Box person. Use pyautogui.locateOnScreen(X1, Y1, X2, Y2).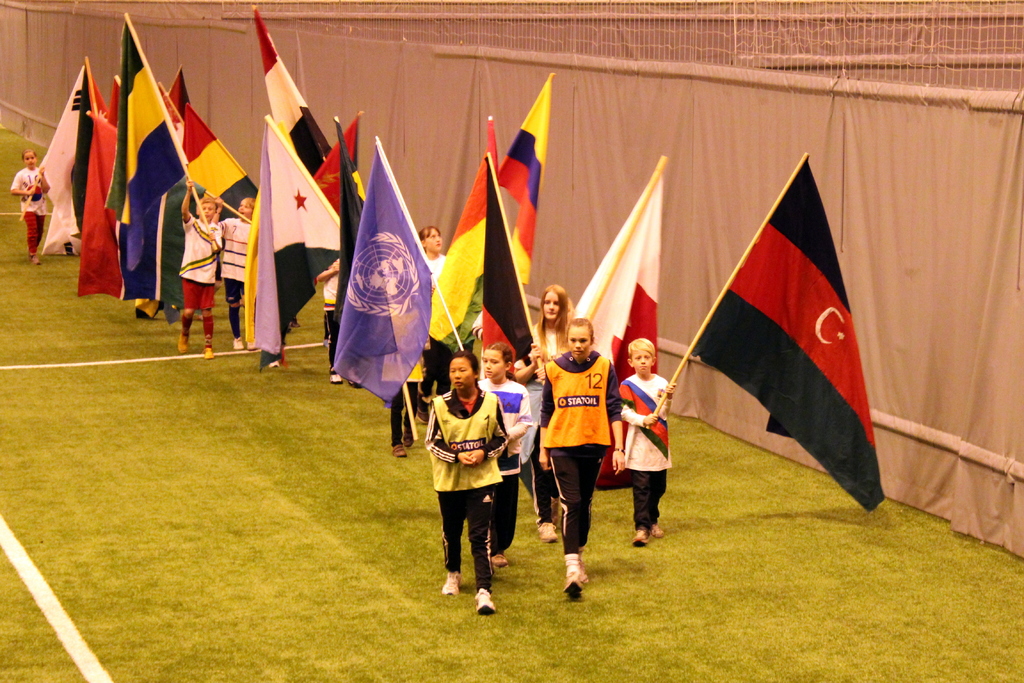
pyautogui.locateOnScreen(476, 344, 531, 567).
